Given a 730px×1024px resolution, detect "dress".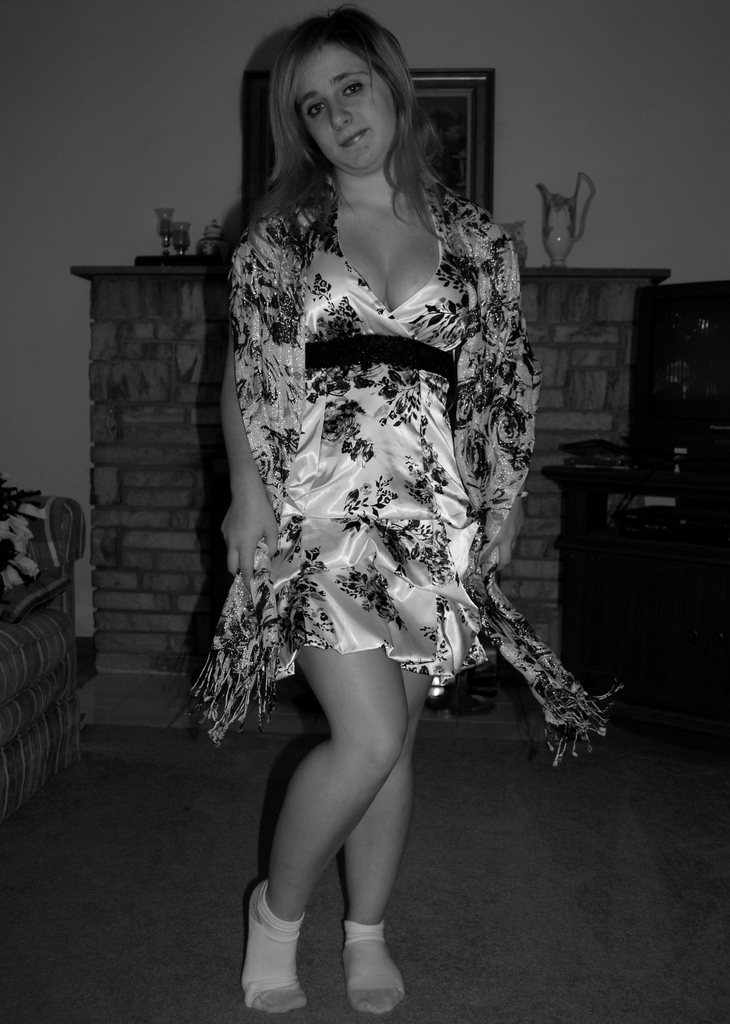
BBox(278, 225, 492, 690).
